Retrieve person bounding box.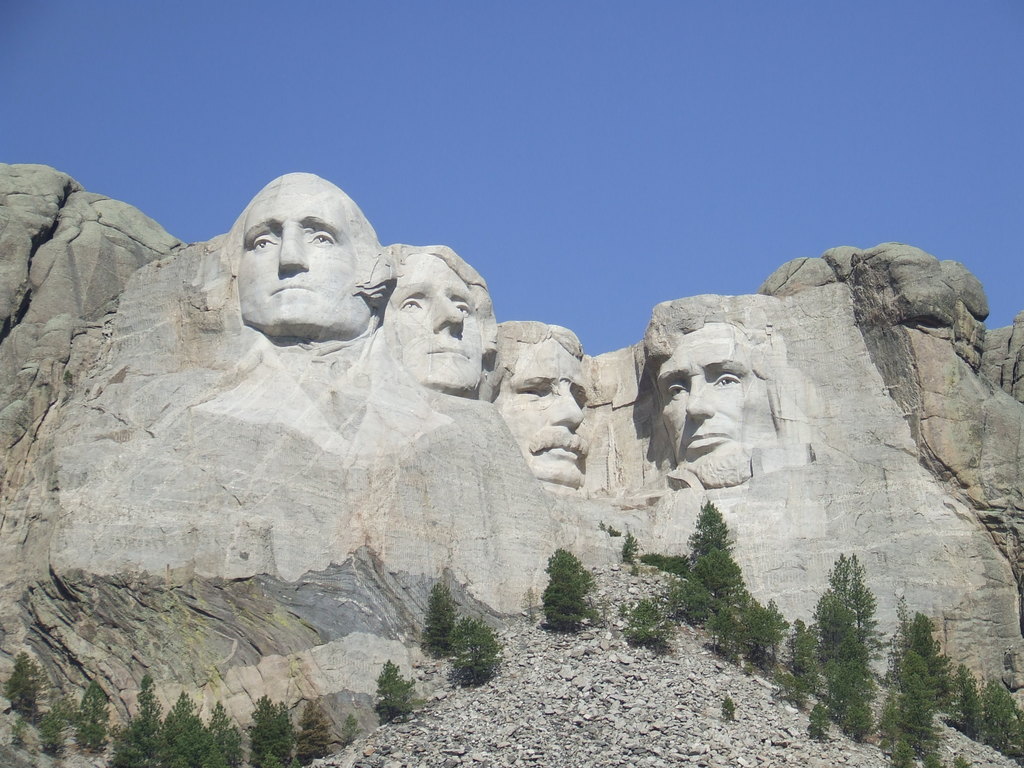
Bounding box: x1=380, y1=246, x2=495, y2=403.
